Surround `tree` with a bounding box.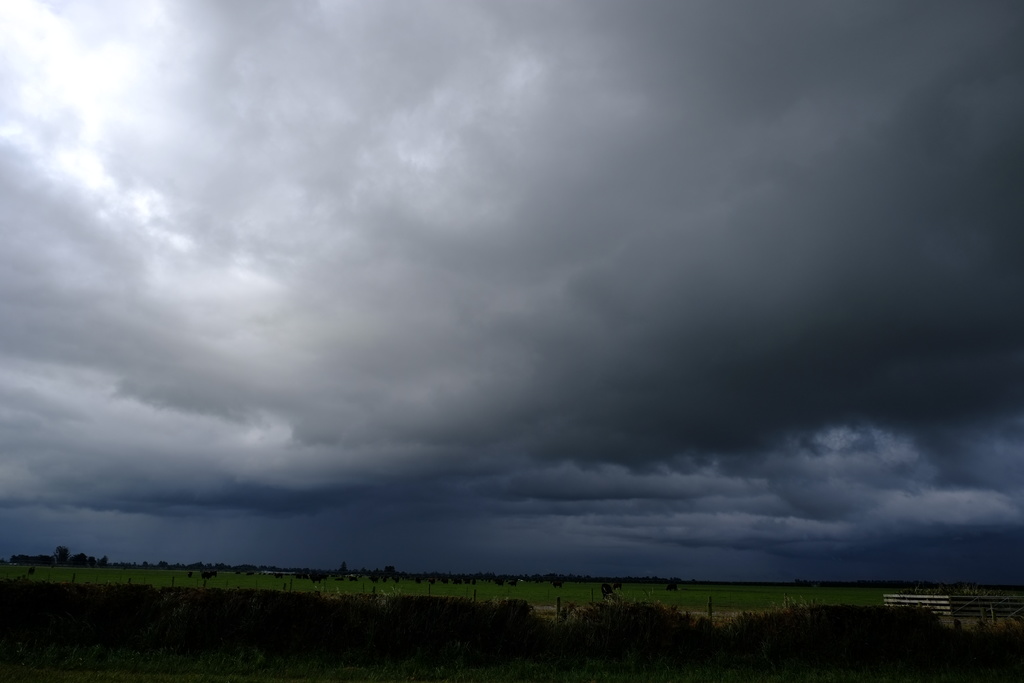
BBox(74, 552, 85, 564).
